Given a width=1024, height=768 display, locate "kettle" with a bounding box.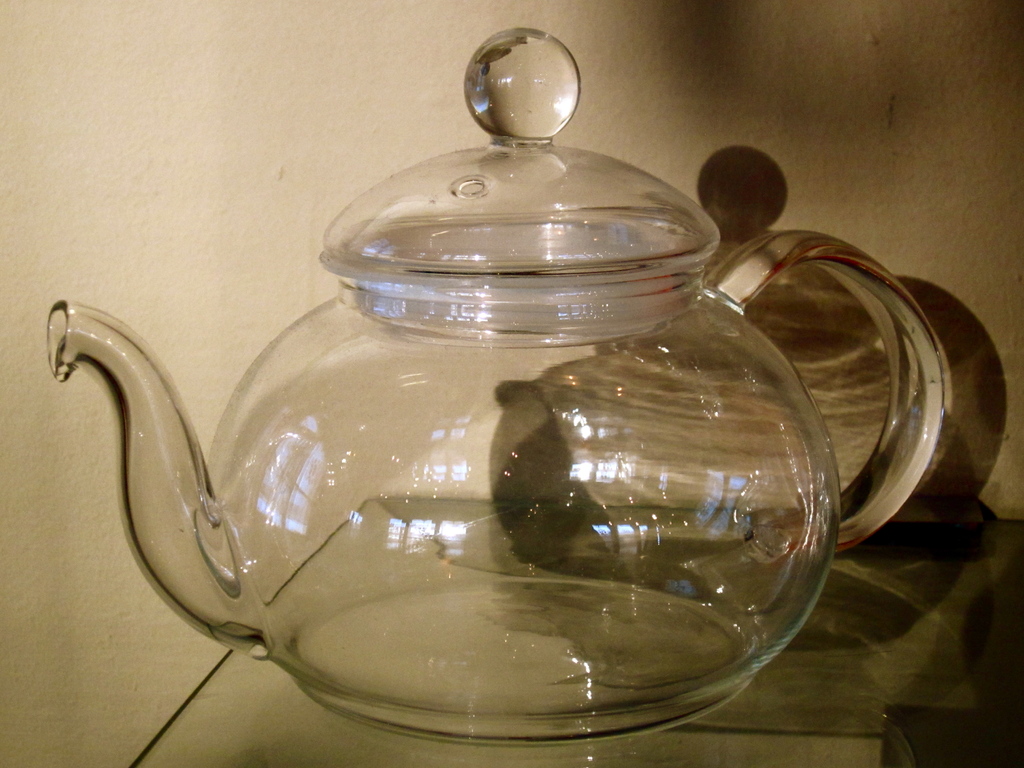
Located: {"x1": 43, "y1": 20, "x2": 965, "y2": 761}.
